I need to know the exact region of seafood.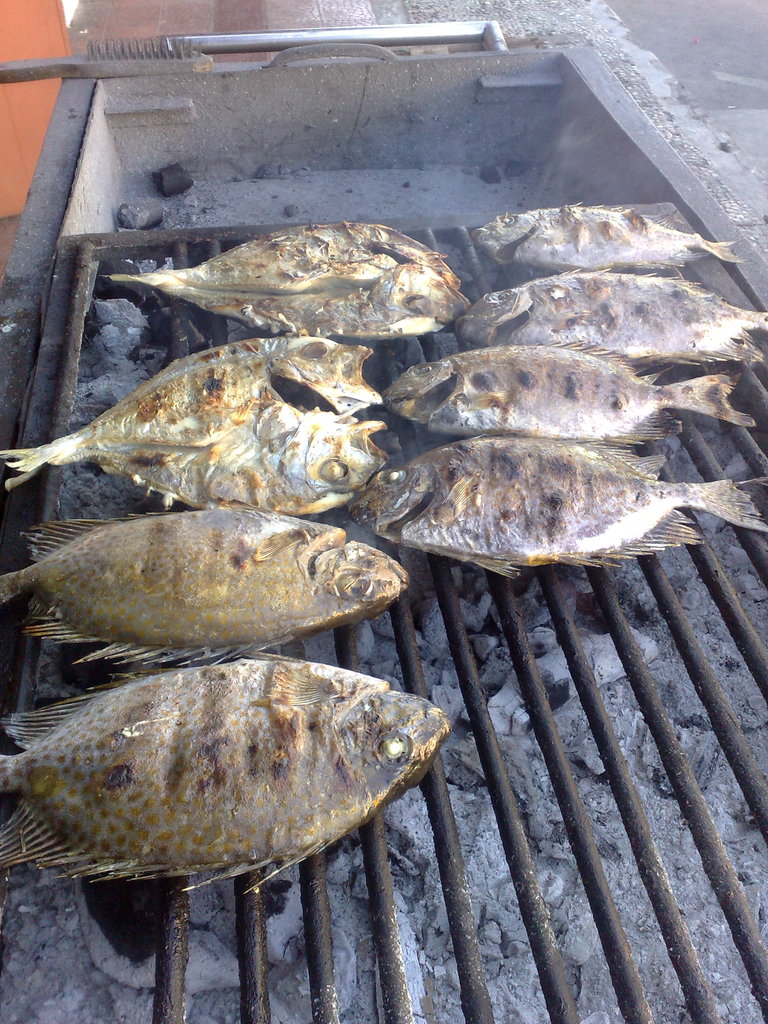
Region: box(95, 221, 474, 330).
